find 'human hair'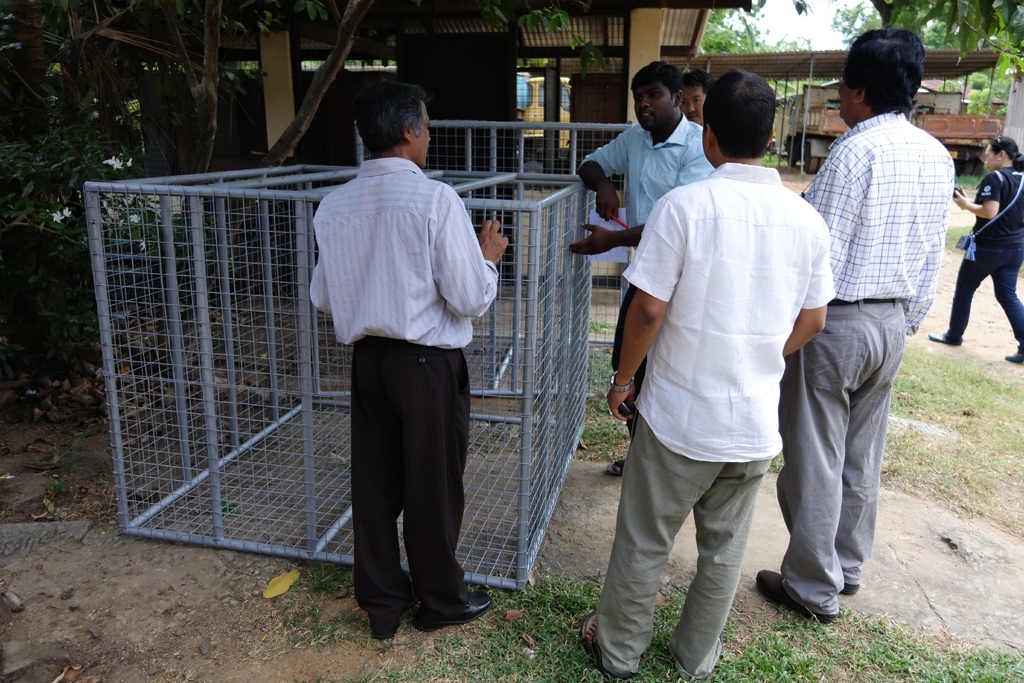
crop(682, 69, 717, 91)
